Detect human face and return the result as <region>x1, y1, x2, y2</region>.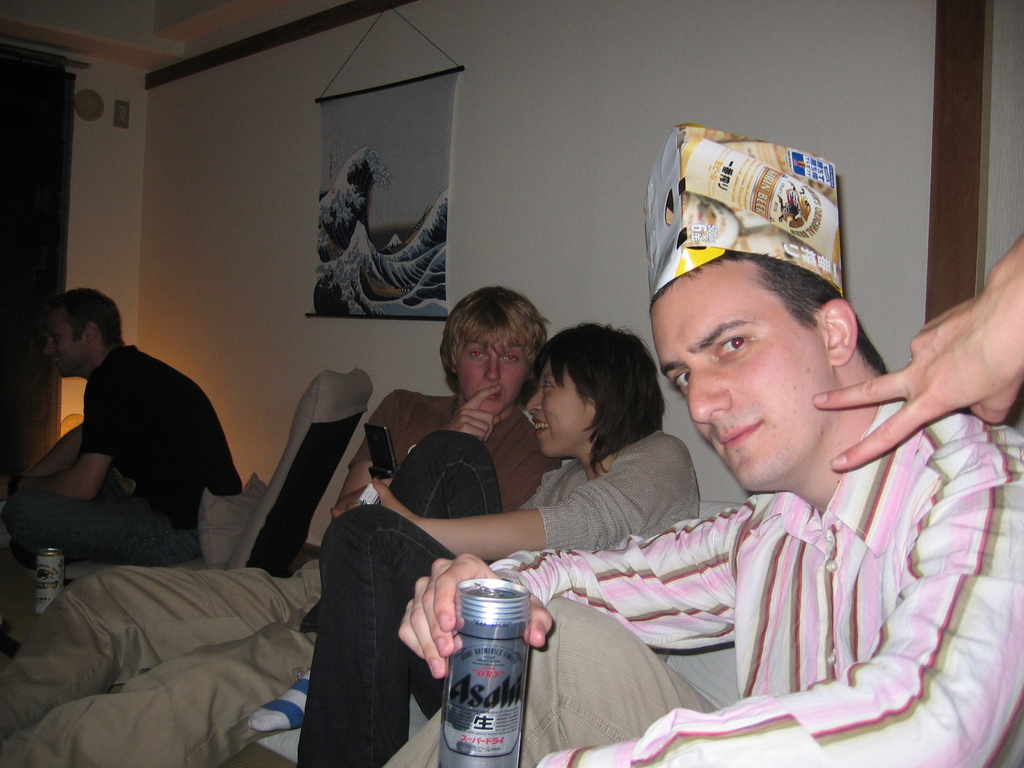
<region>524, 360, 591, 458</region>.
